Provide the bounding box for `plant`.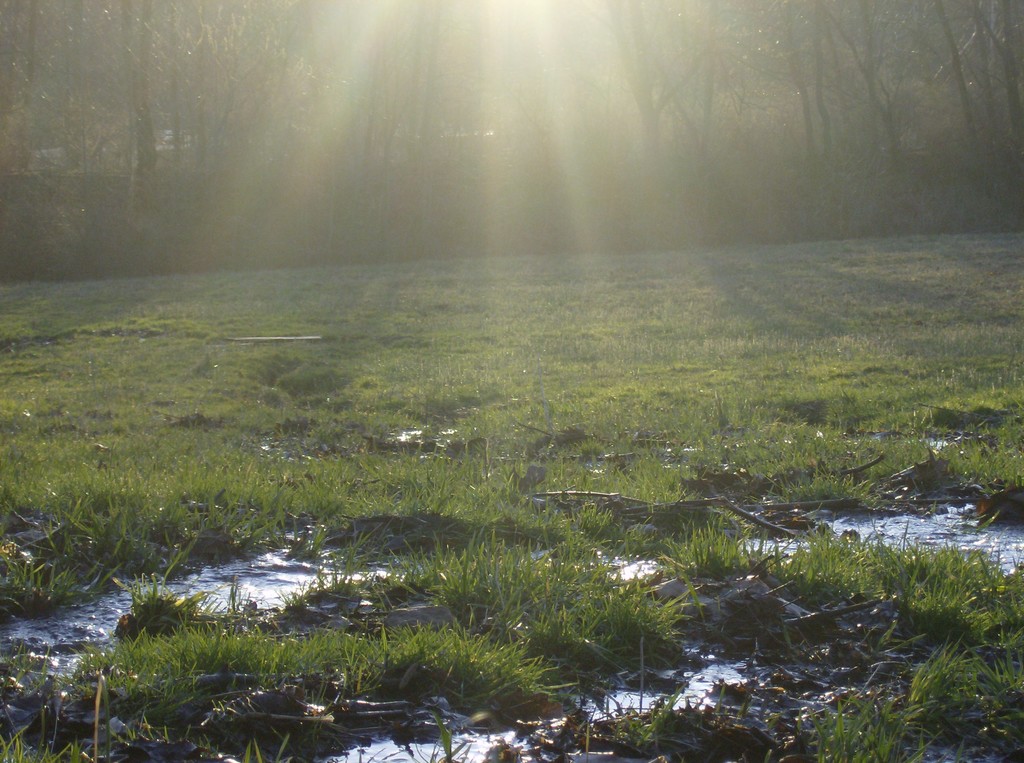
410, 711, 472, 762.
